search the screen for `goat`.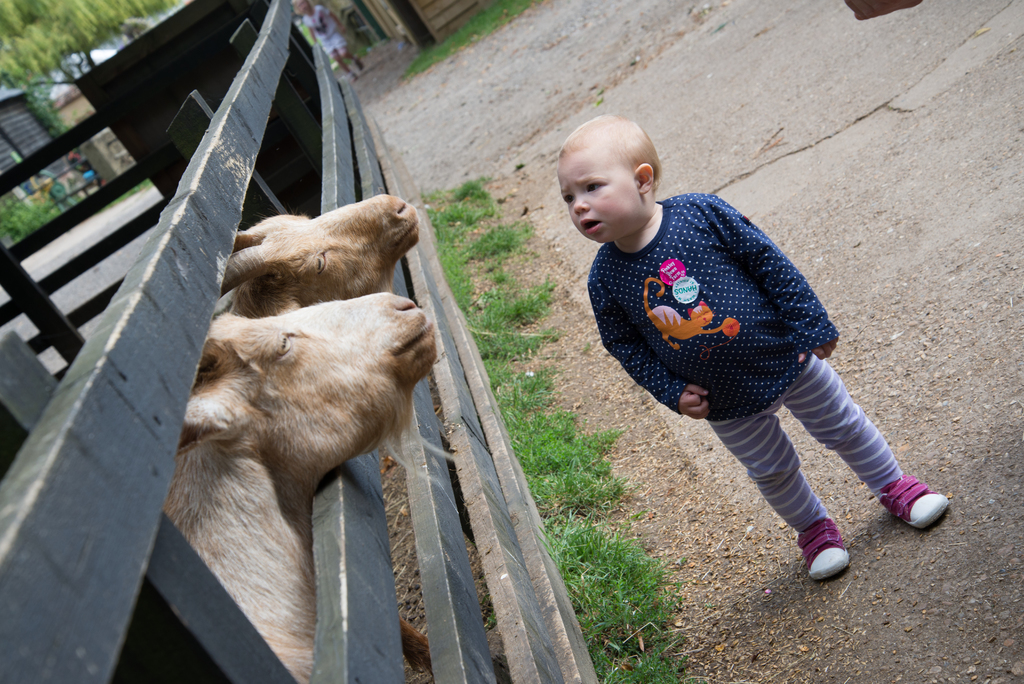
Found at detection(218, 191, 424, 317).
